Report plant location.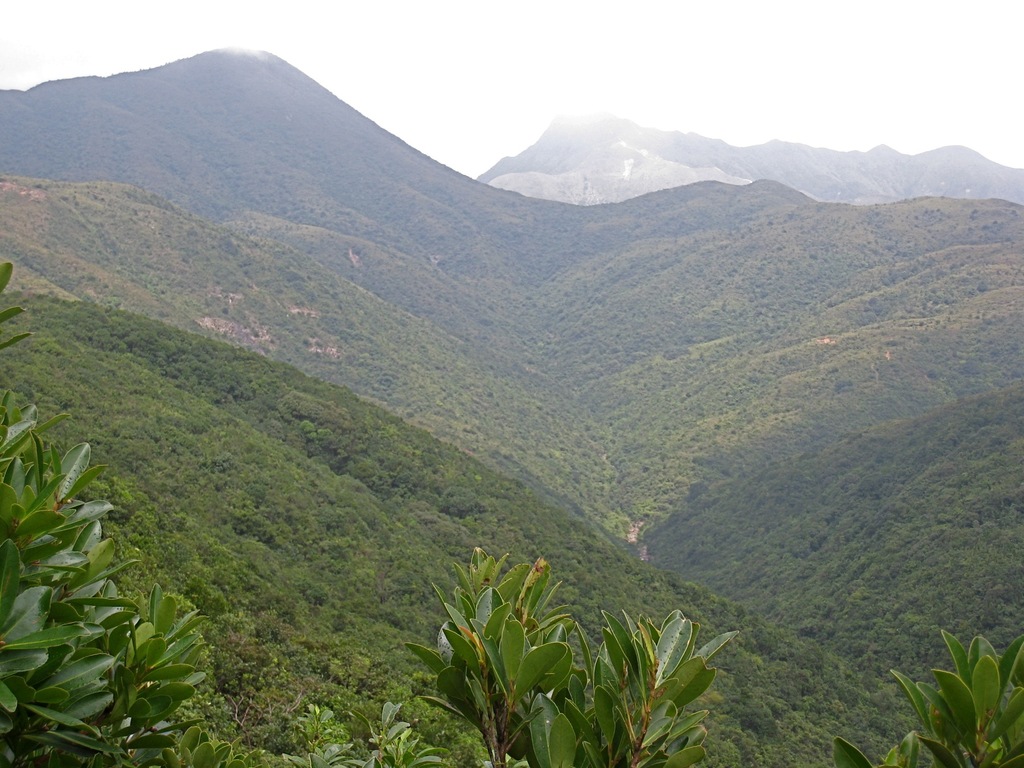
Report: [left=271, top=701, right=375, bottom=767].
